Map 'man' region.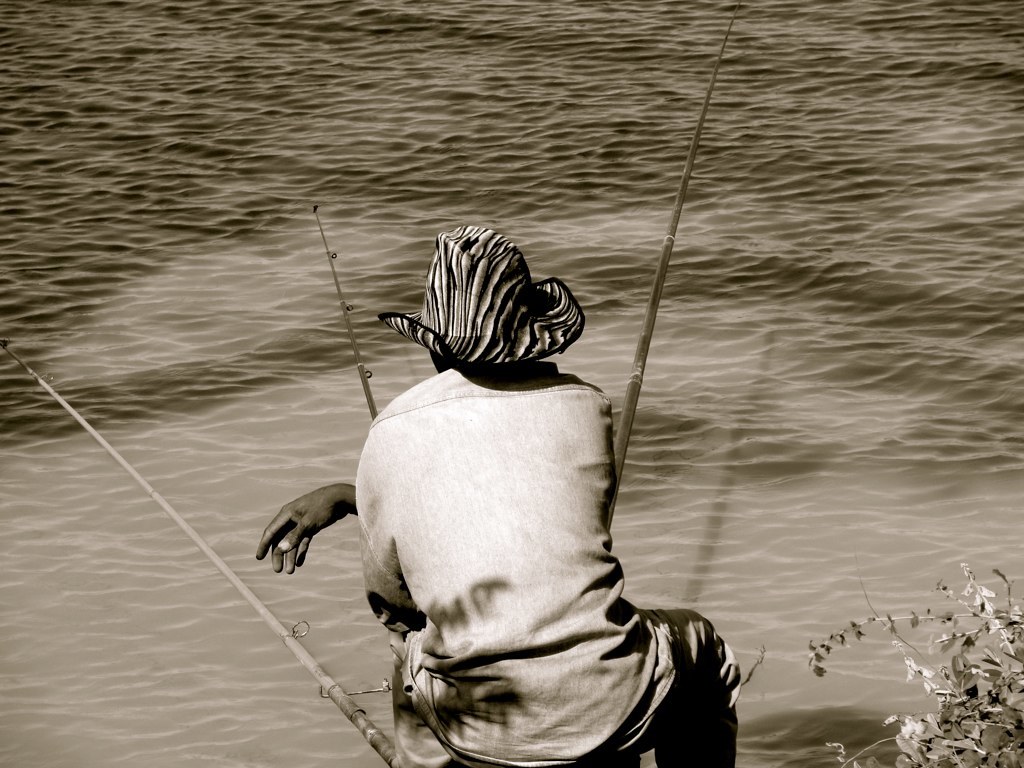
Mapped to {"left": 292, "top": 210, "right": 747, "bottom": 761}.
